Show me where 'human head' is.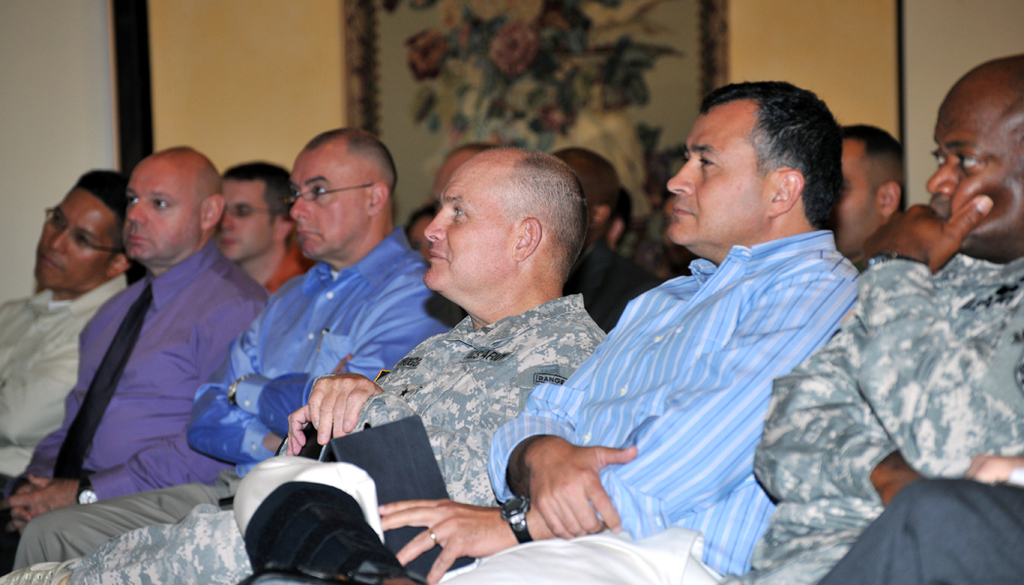
'human head' is at BBox(33, 170, 136, 297).
